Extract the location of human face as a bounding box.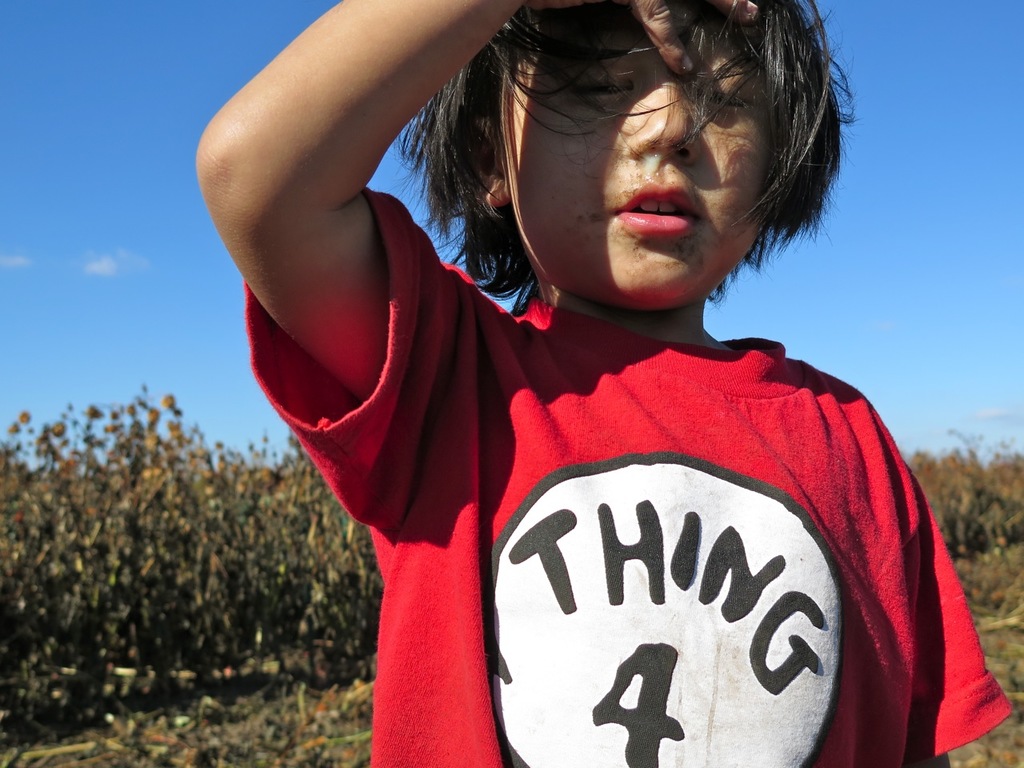
<region>498, 0, 778, 307</region>.
